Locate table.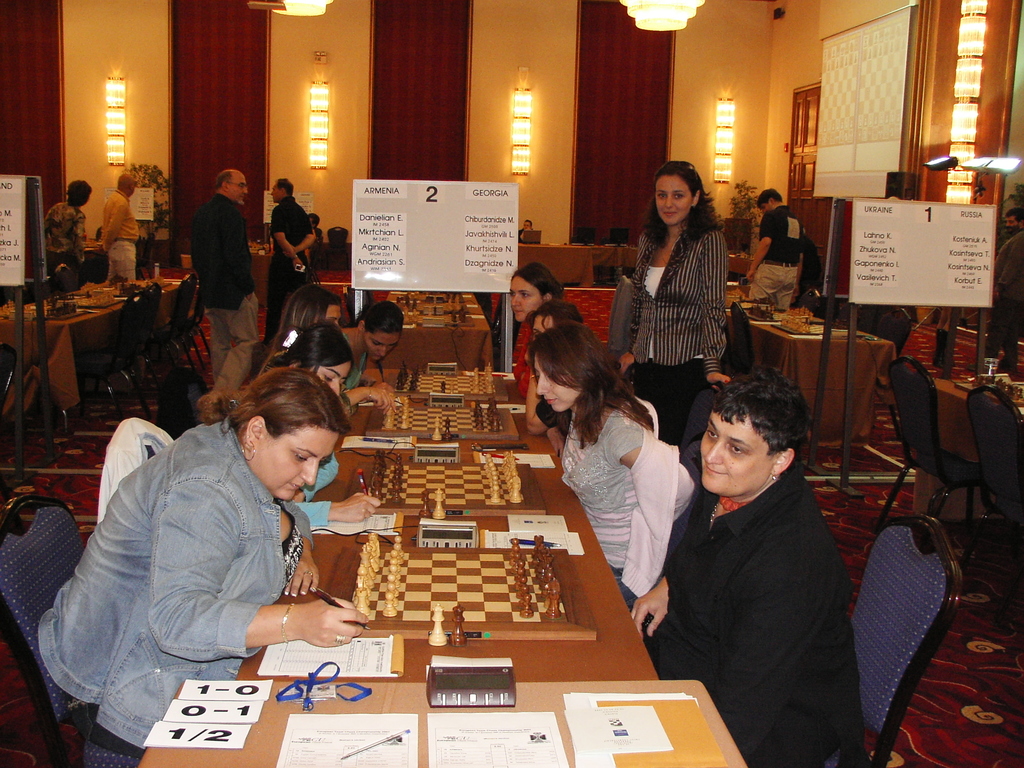
Bounding box: box(933, 342, 1023, 541).
